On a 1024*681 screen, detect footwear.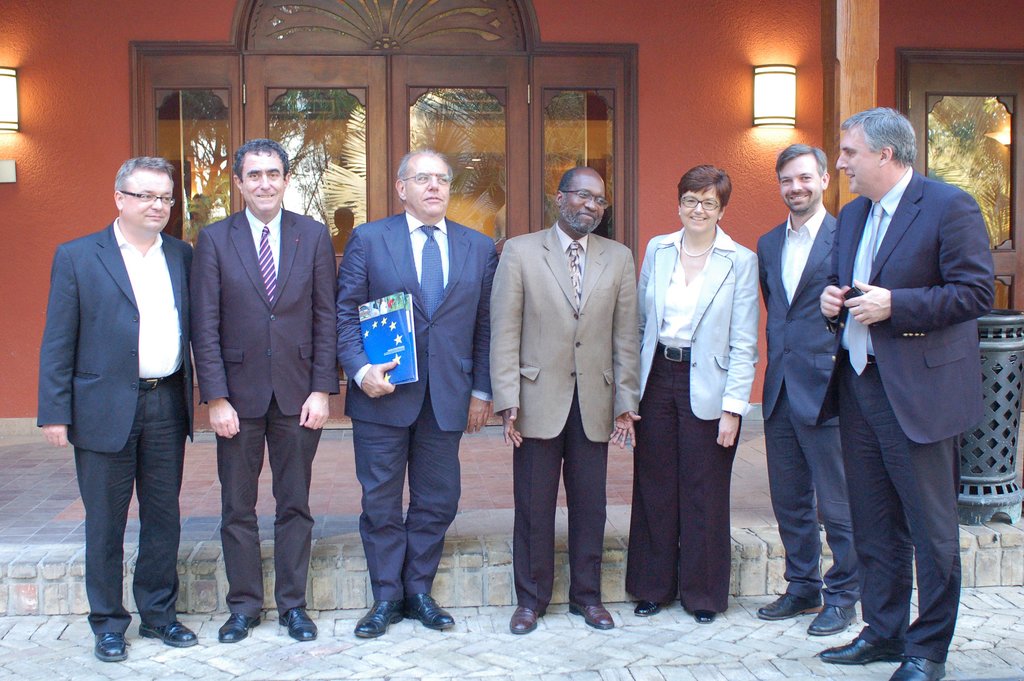
pyautogui.locateOnScreen(138, 617, 200, 646).
